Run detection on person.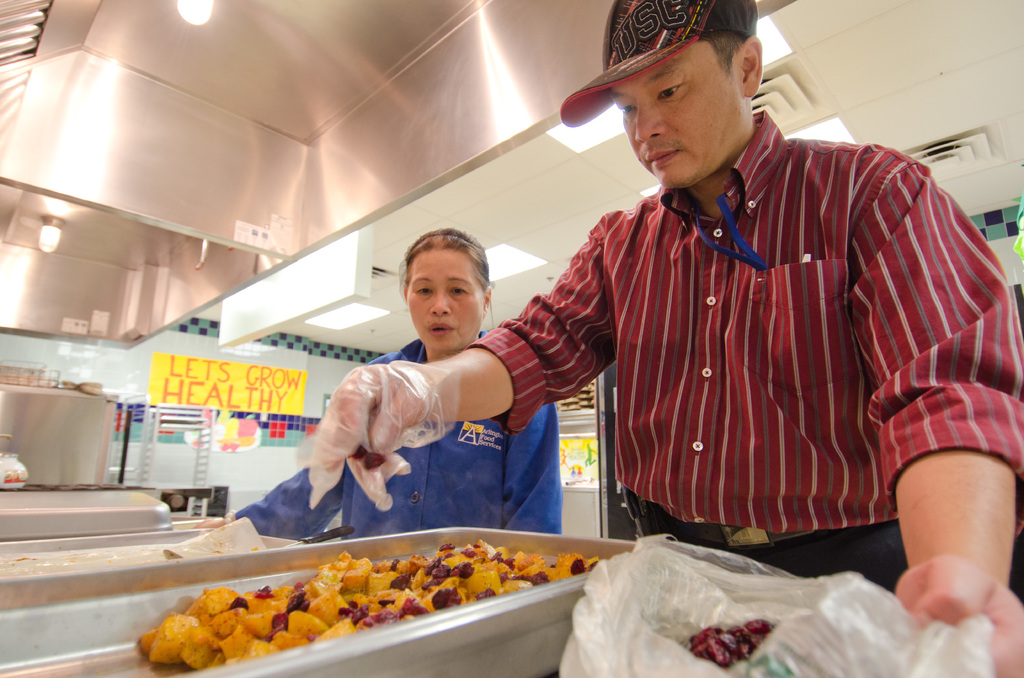
Result: {"x1": 300, "y1": 0, "x2": 1023, "y2": 677}.
